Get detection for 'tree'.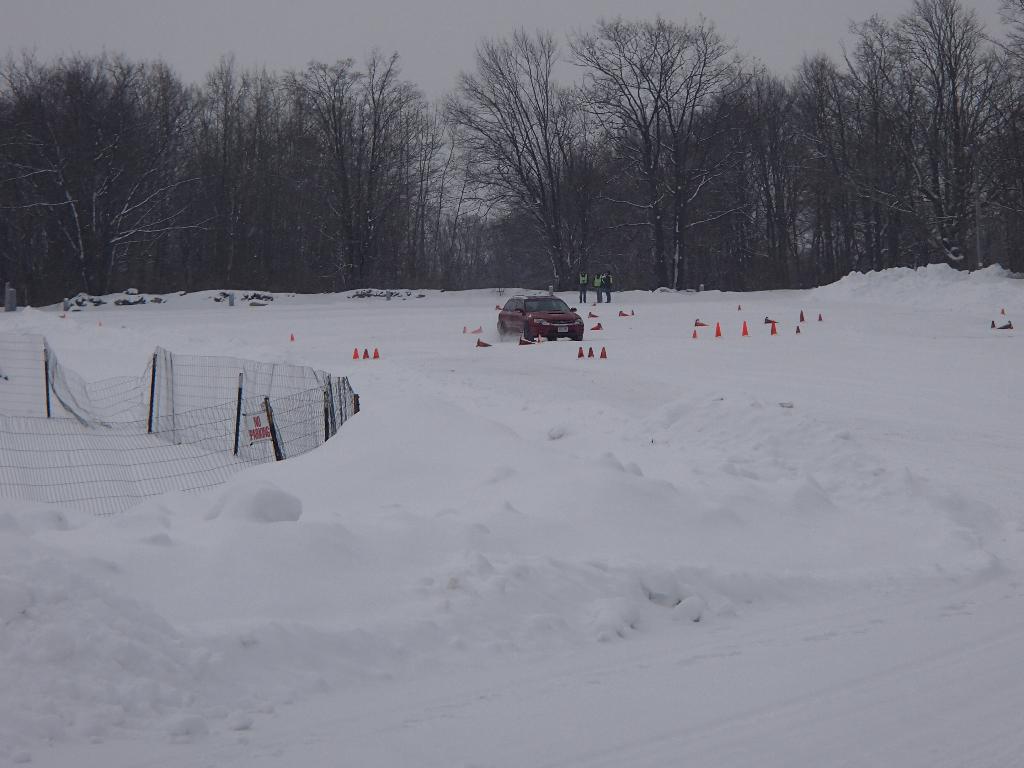
Detection: bbox=[694, 57, 810, 294].
